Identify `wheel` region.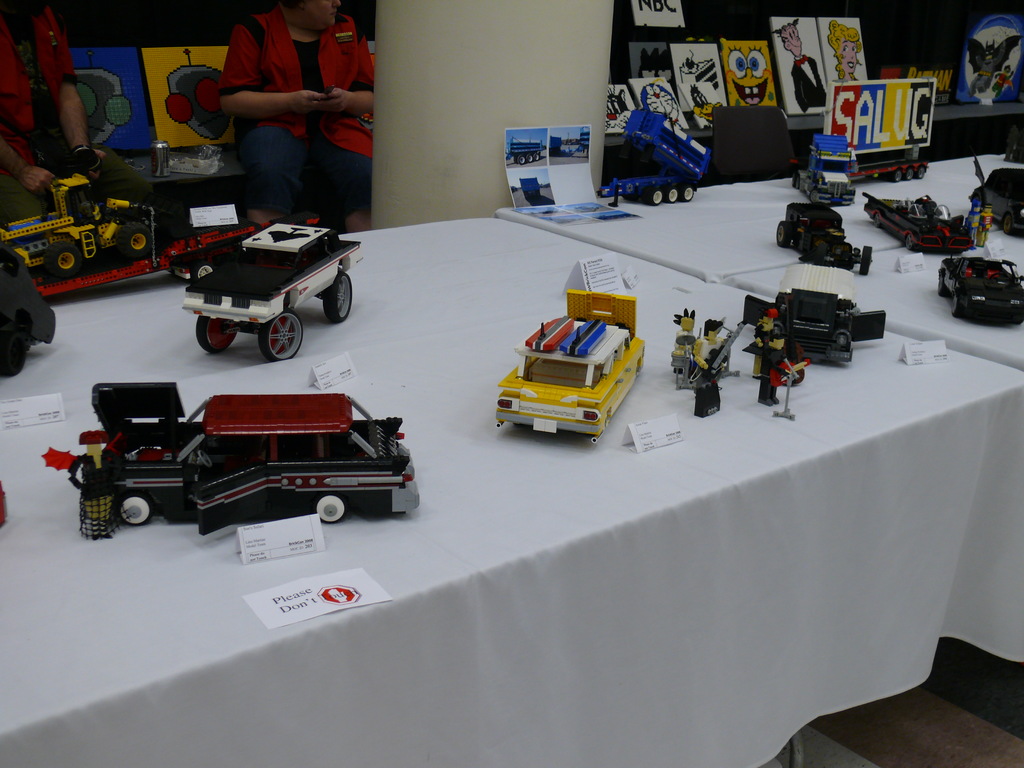
Region: (left=1004, top=214, right=1014, bottom=236).
